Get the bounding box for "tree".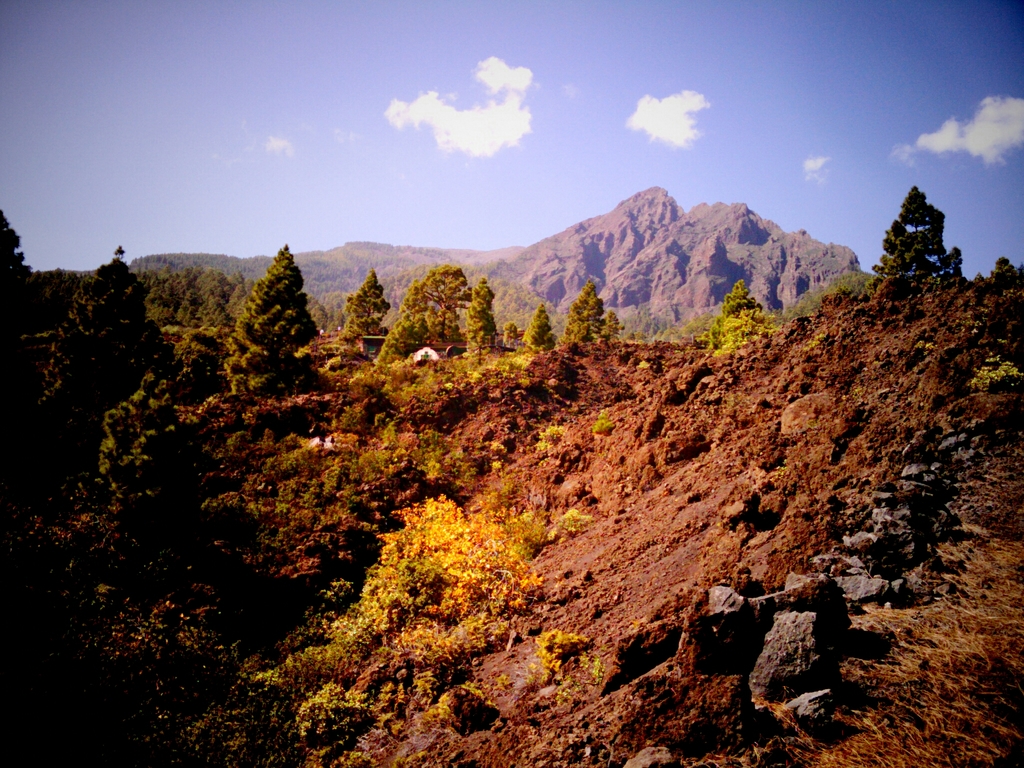
bbox(45, 236, 181, 451).
